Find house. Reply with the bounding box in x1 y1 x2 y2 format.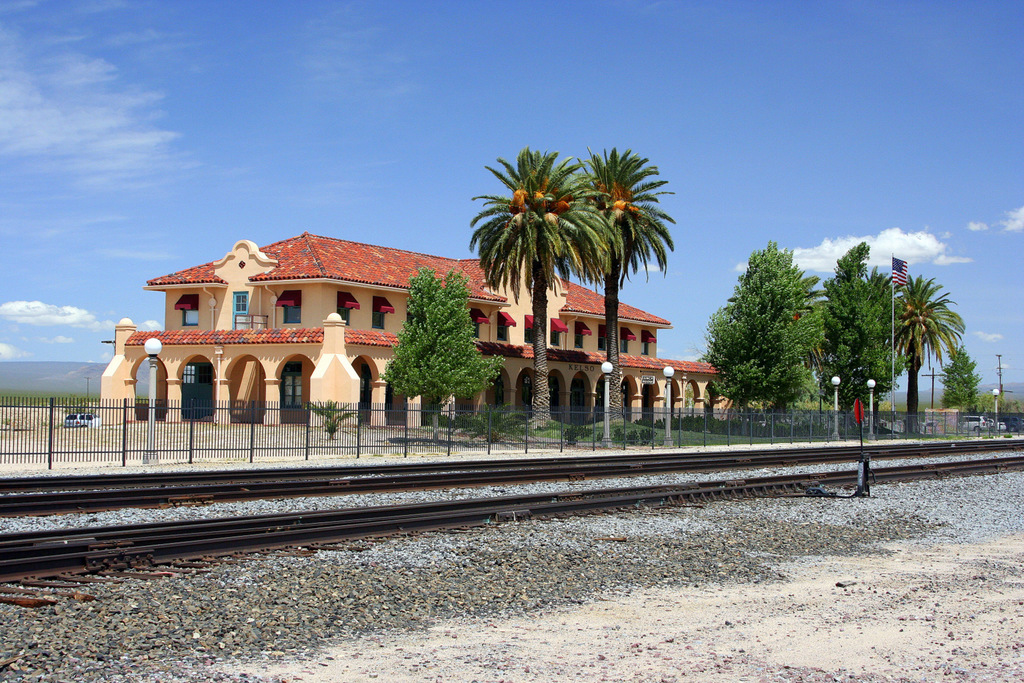
120 221 762 440.
